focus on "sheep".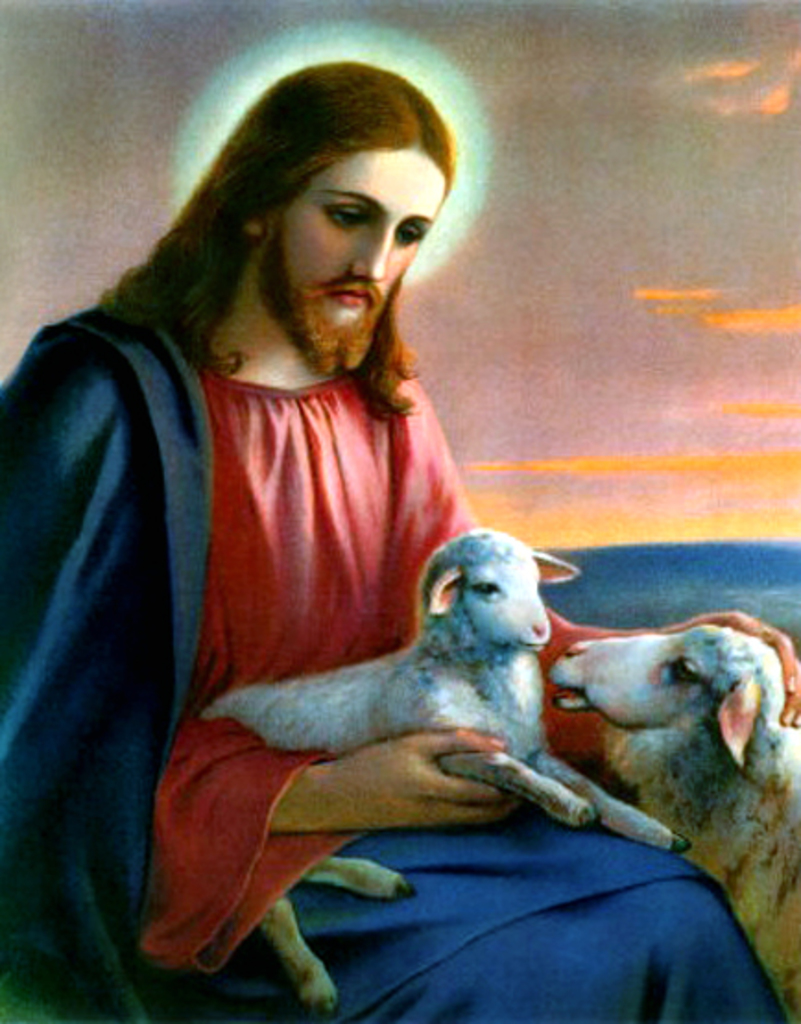
Focused at crop(528, 625, 799, 1022).
